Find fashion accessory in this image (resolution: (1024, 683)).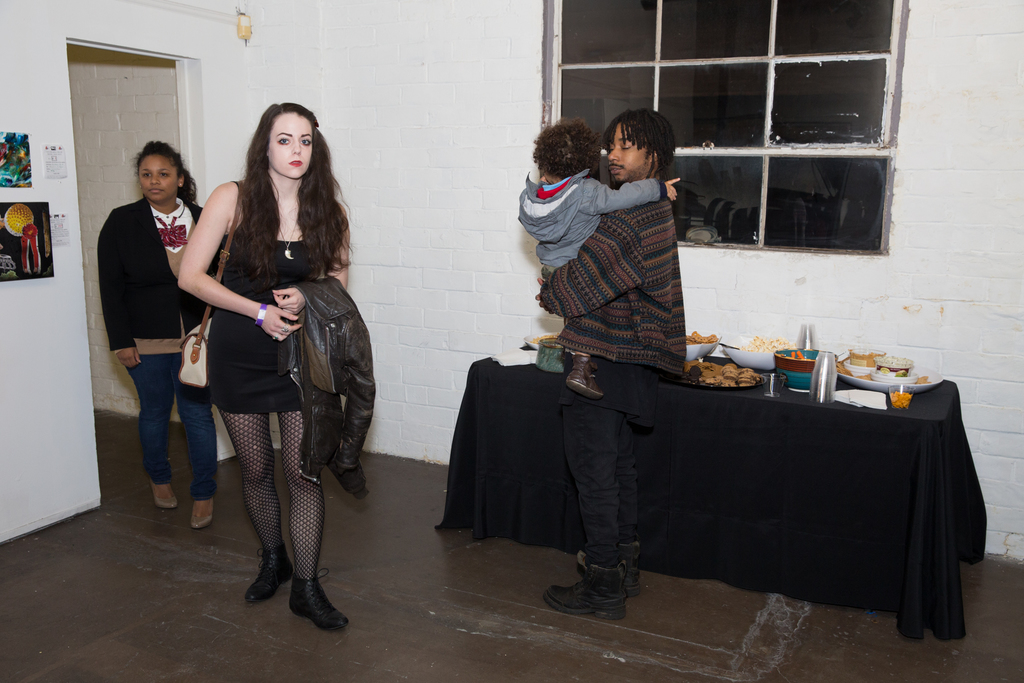
bbox(289, 566, 350, 632).
